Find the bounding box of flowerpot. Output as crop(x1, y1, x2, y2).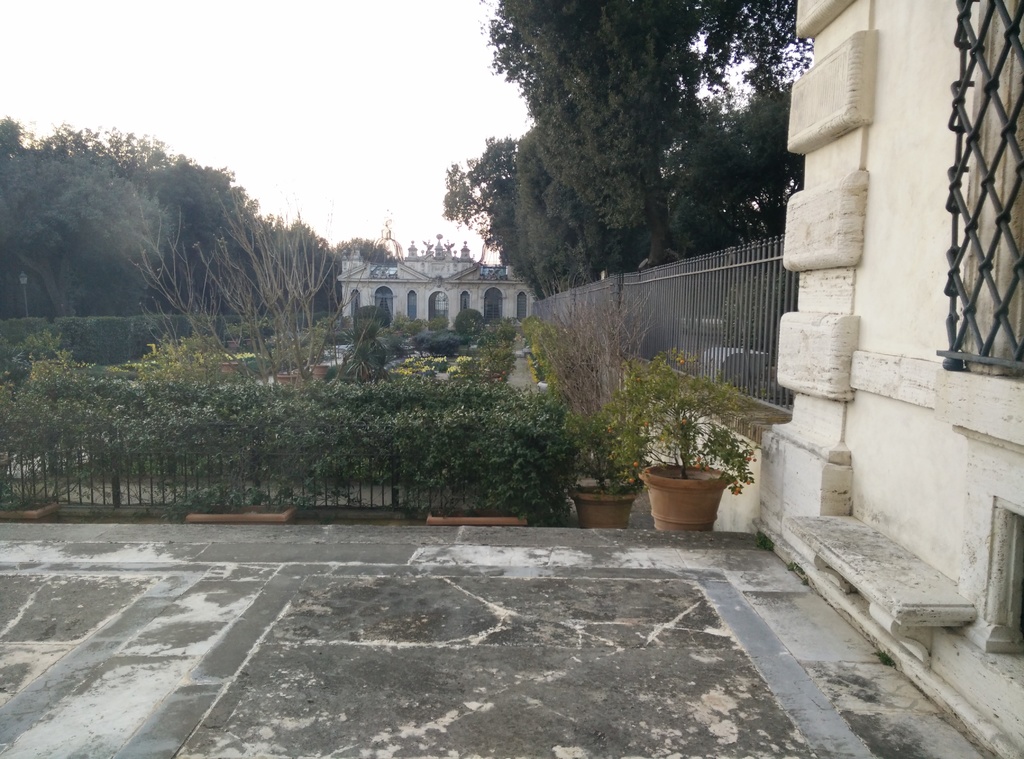
crop(566, 477, 635, 531).
